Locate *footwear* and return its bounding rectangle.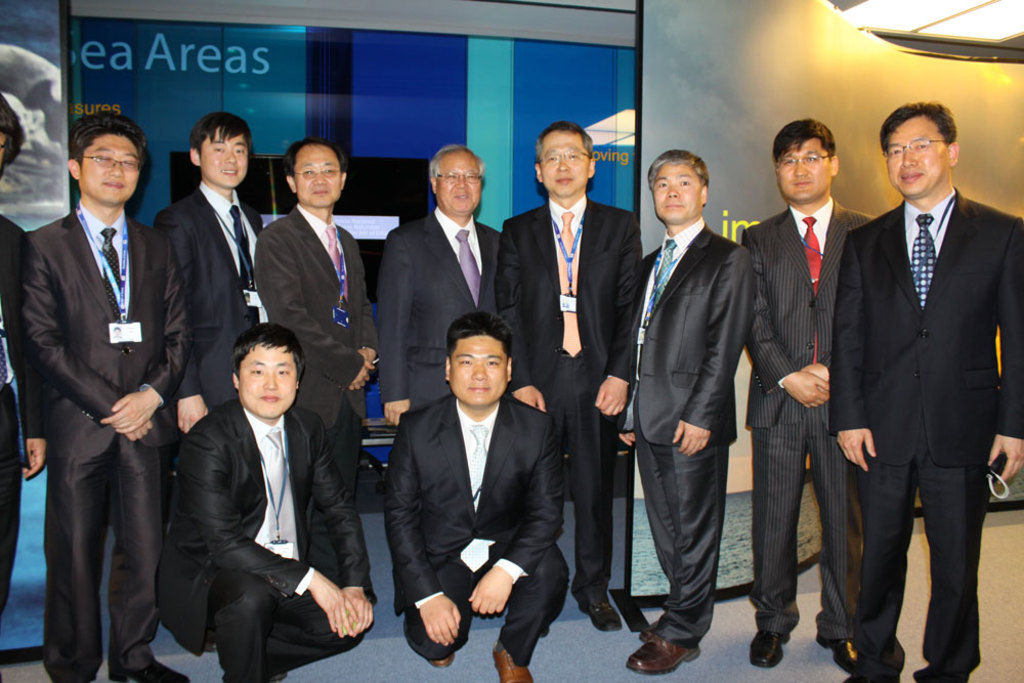
bbox=[838, 644, 860, 671].
